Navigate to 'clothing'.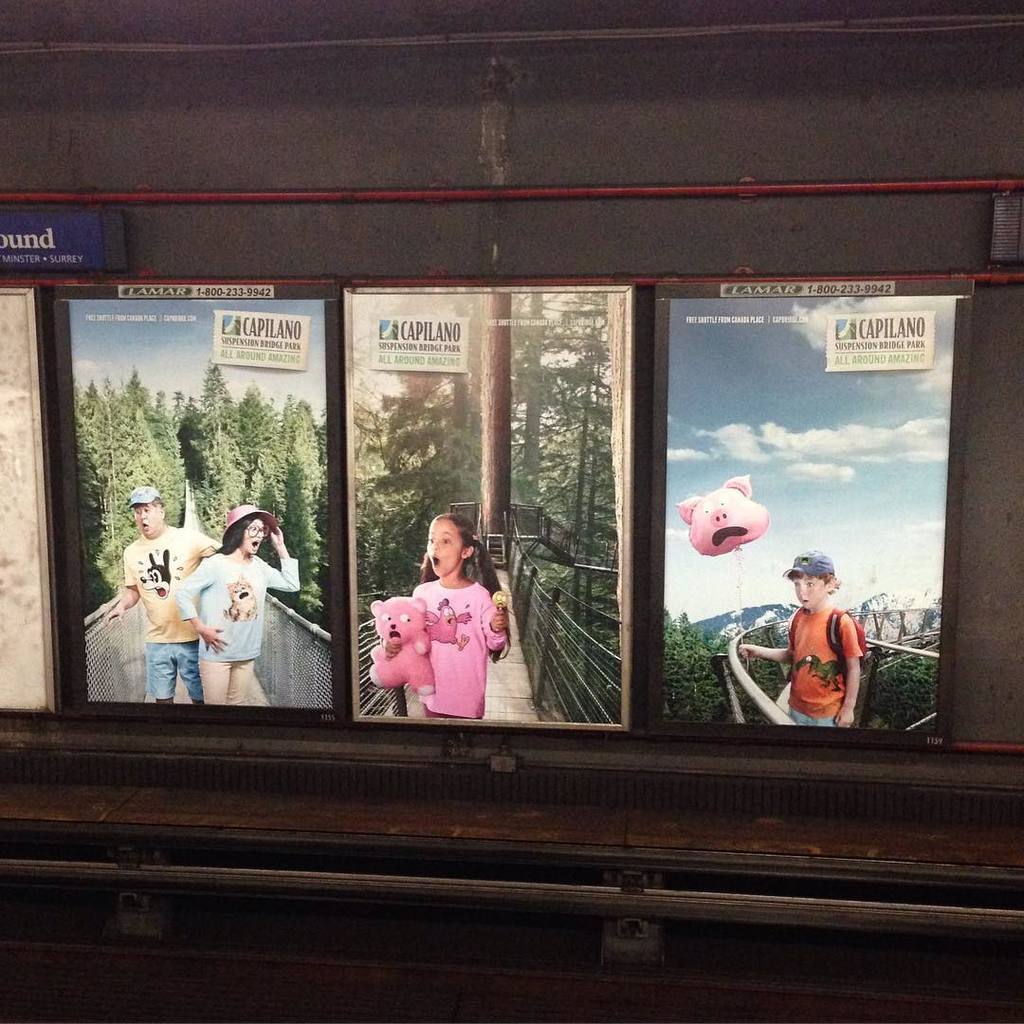
Navigation target: left=385, top=563, right=512, bottom=723.
